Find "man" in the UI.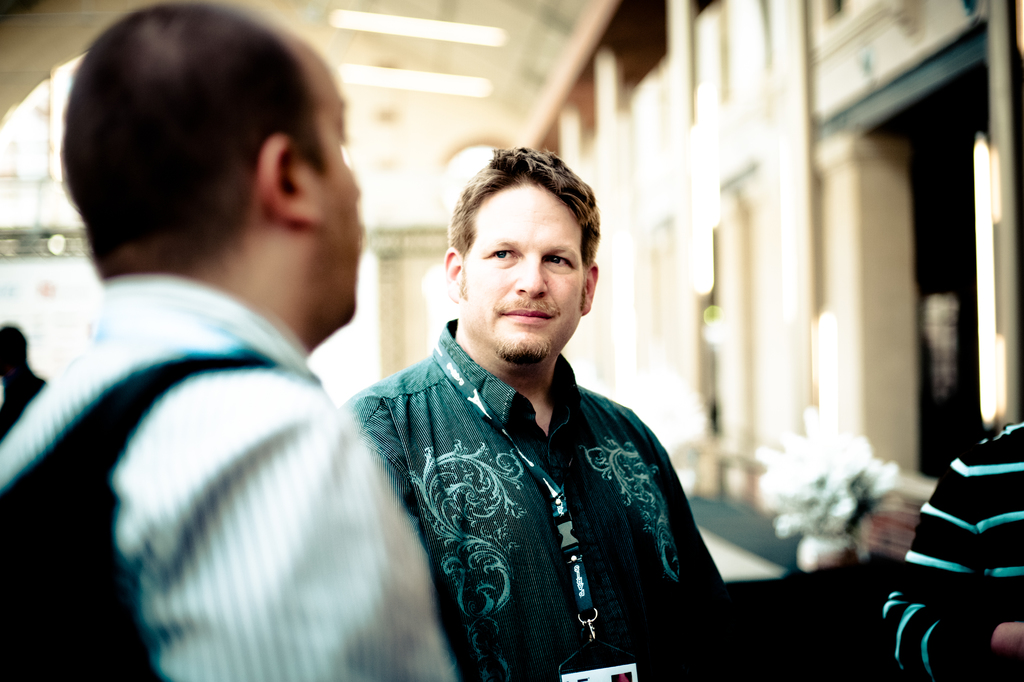
UI element at <box>15,28,451,669</box>.
